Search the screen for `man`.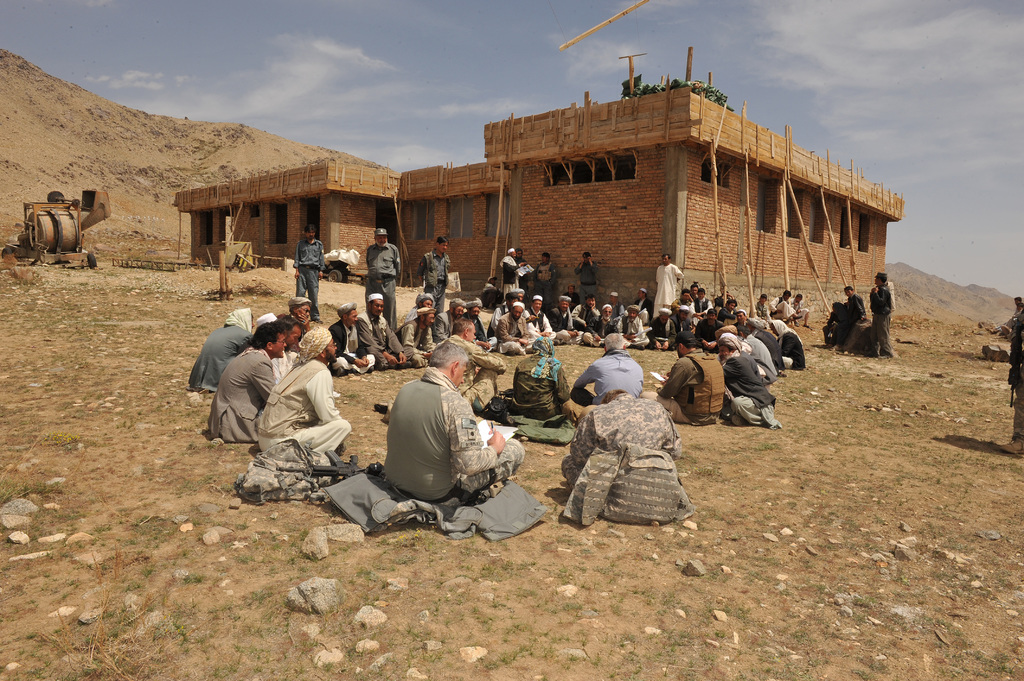
Found at 826, 282, 866, 351.
